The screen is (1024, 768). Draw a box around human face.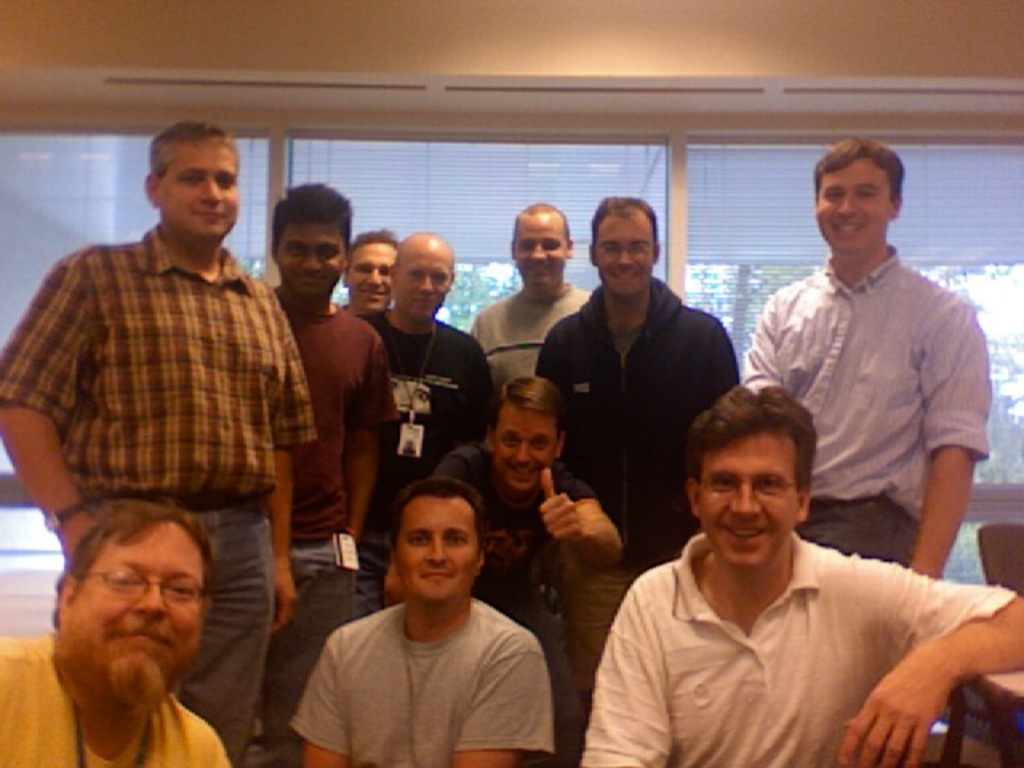
<region>402, 498, 475, 597</region>.
